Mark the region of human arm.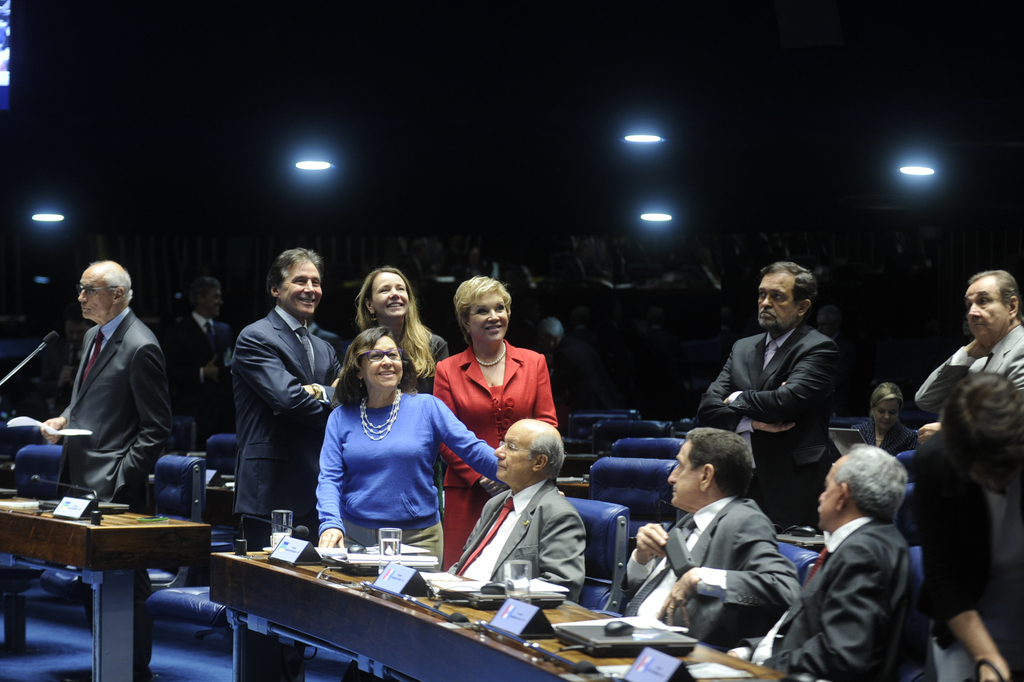
Region: region(719, 341, 830, 419).
